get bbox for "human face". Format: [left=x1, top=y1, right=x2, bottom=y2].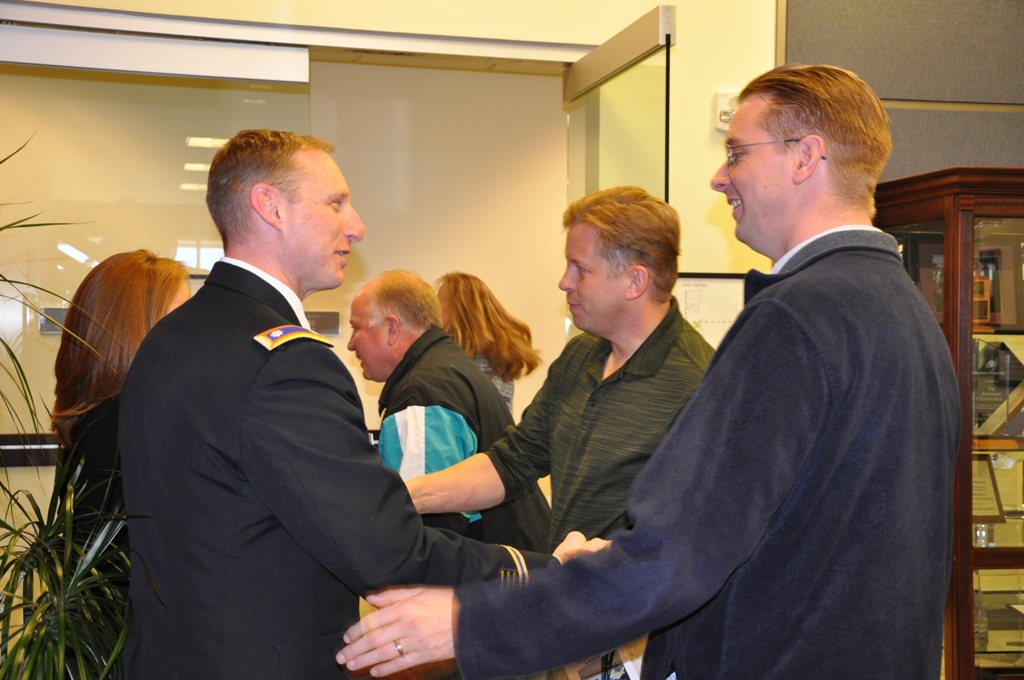
[left=280, top=155, right=365, bottom=288].
